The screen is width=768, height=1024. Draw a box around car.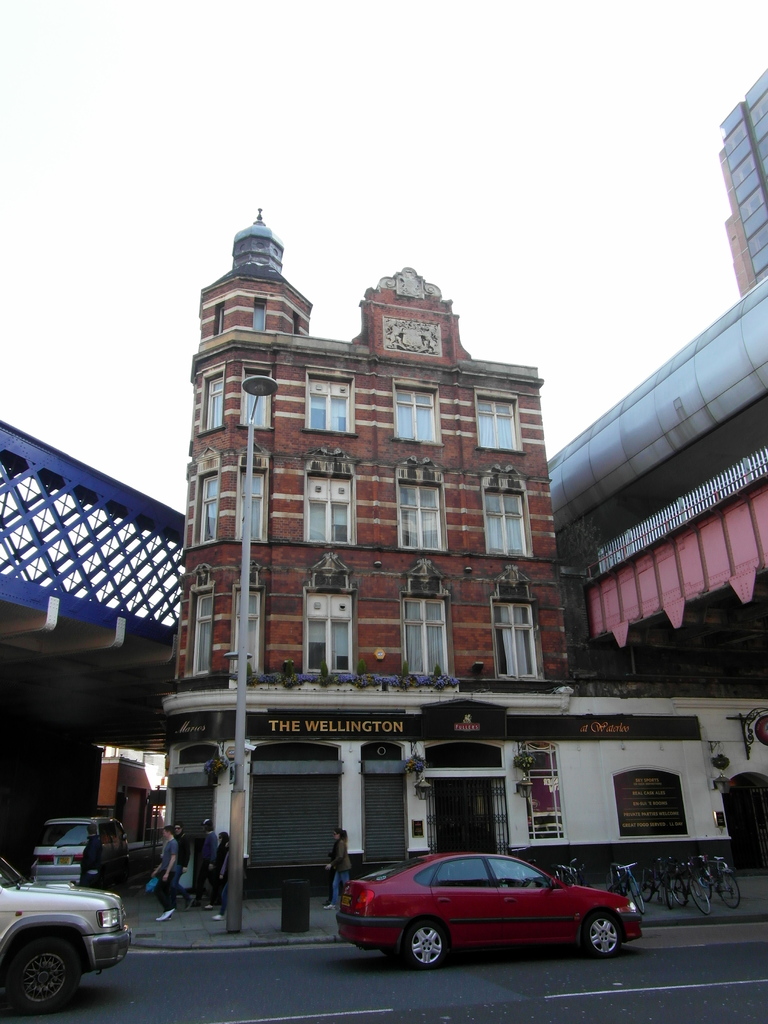
locate(330, 851, 634, 961).
